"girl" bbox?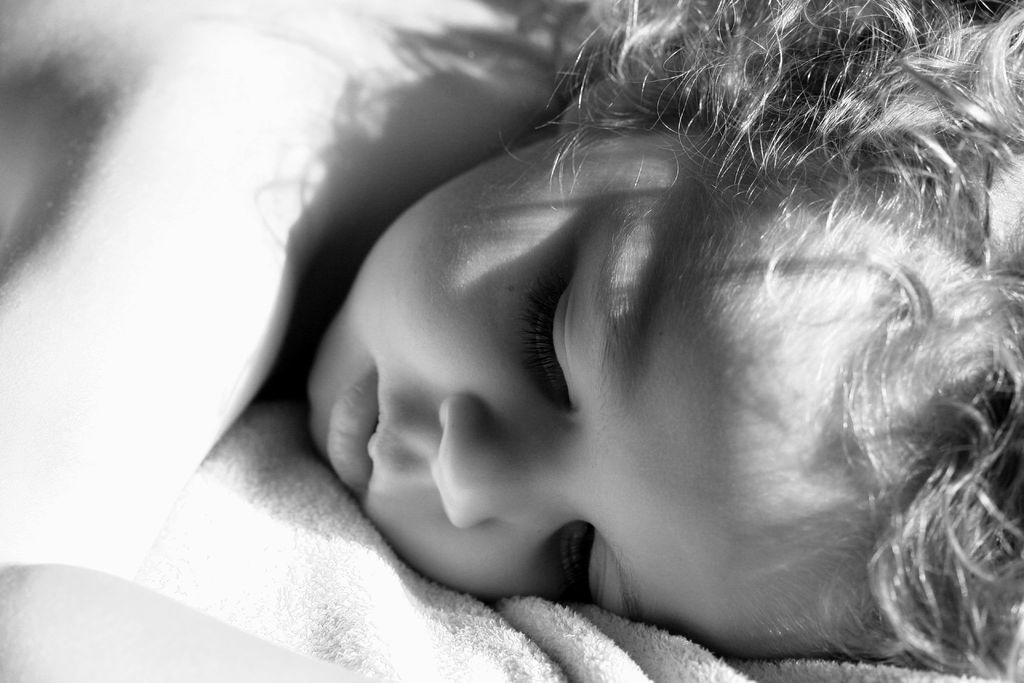
Rect(0, 1, 1023, 682)
